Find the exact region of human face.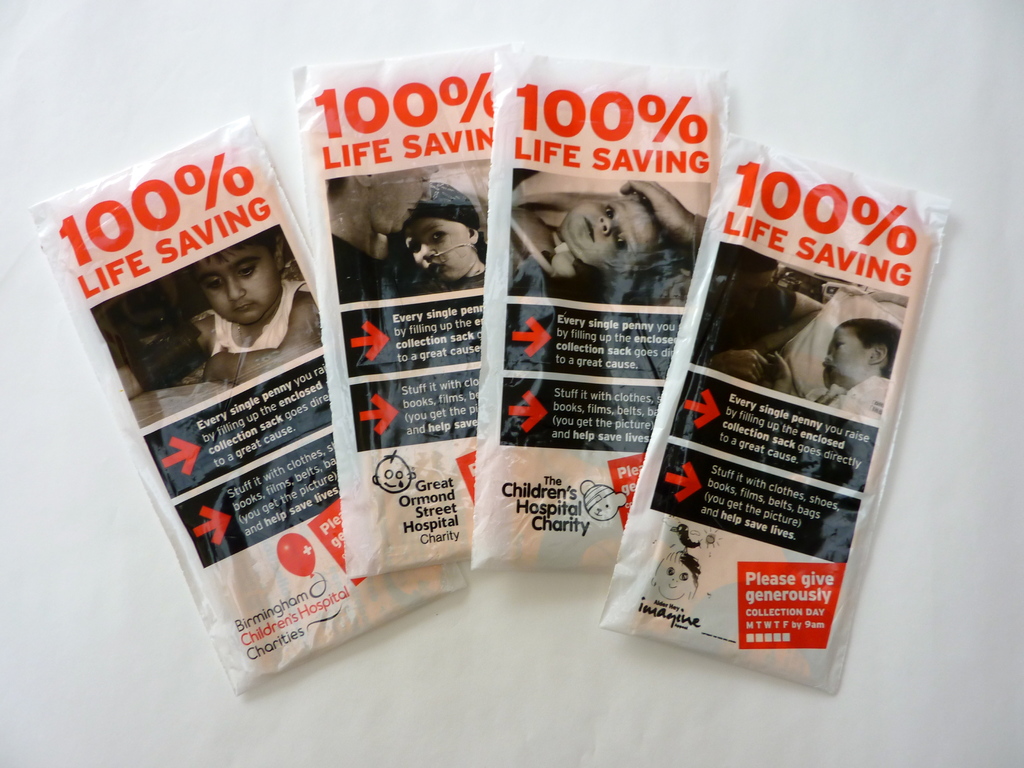
Exact region: bbox(369, 161, 437, 232).
